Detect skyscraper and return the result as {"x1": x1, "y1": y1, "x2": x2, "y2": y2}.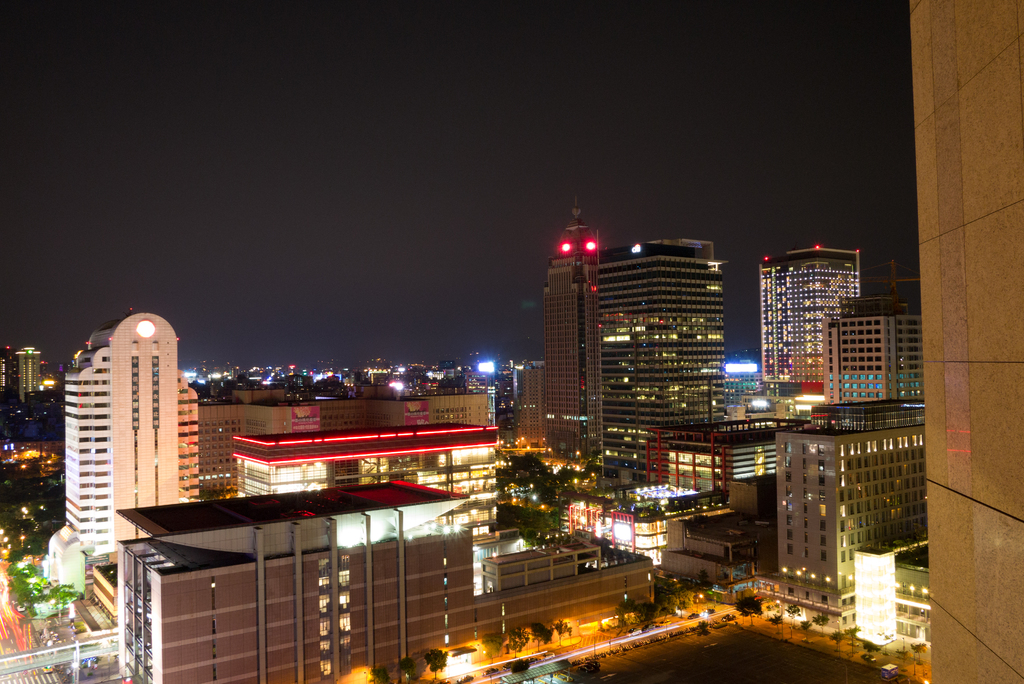
{"x1": 762, "y1": 234, "x2": 860, "y2": 384}.
